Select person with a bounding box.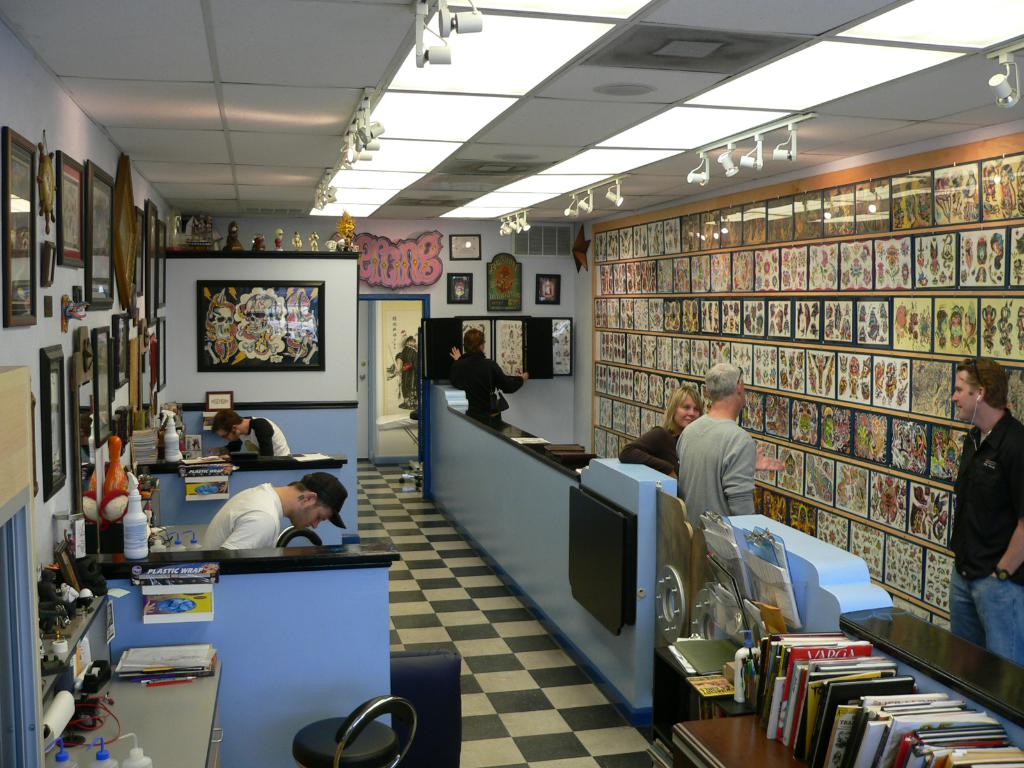
l=273, t=227, r=282, b=250.
